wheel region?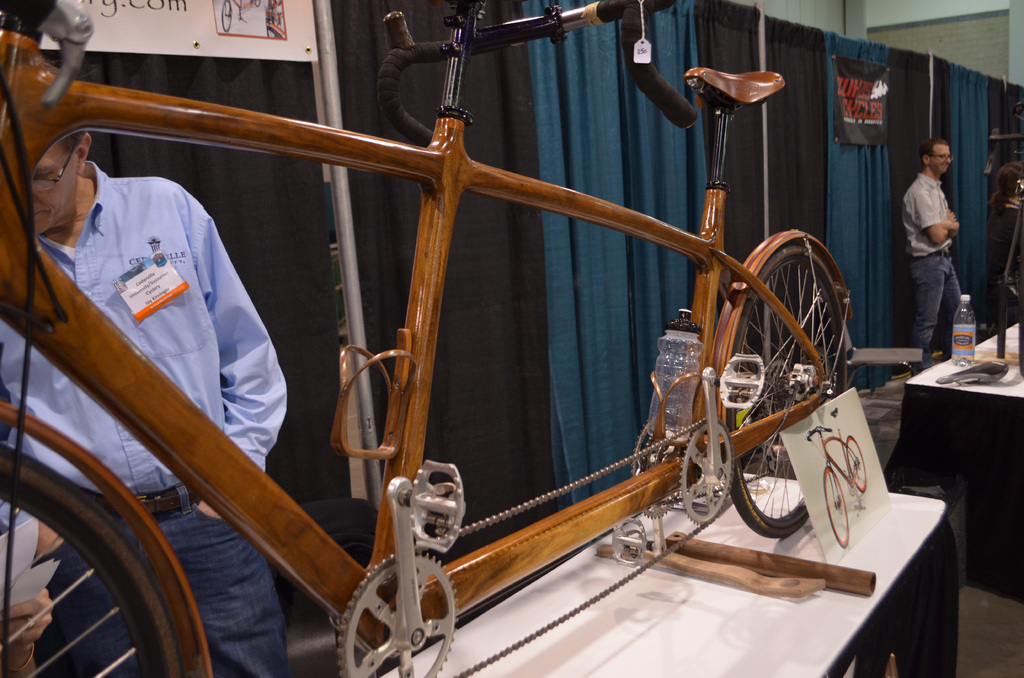
l=845, t=437, r=866, b=493
